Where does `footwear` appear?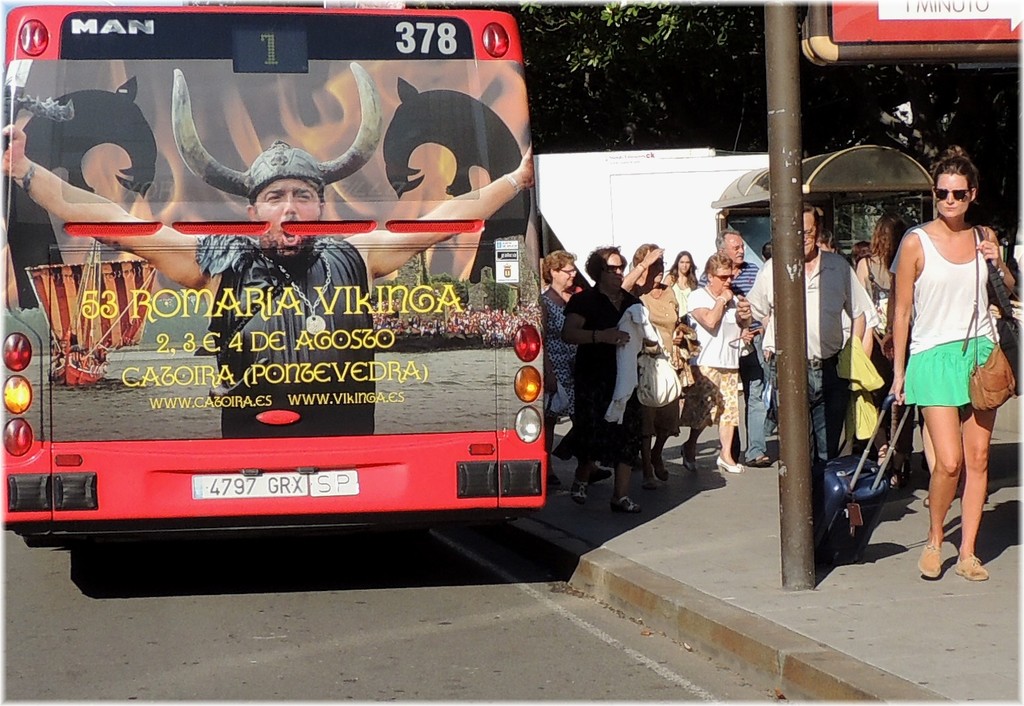
Appears at 954,555,996,580.
